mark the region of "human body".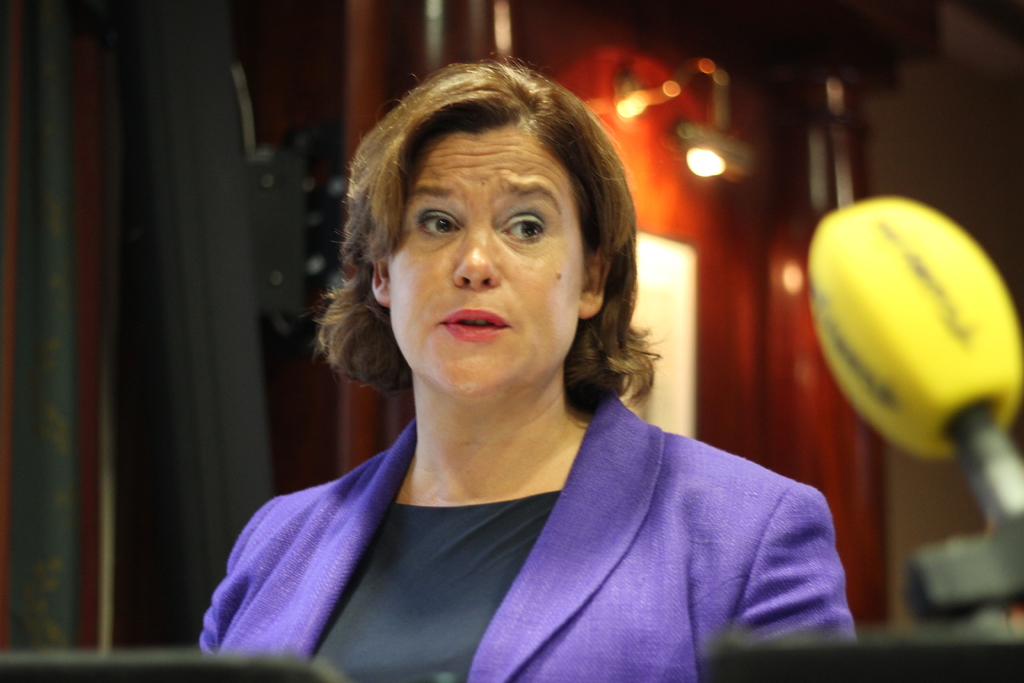
Region: <region>228, 76, 852, 682</region>.
